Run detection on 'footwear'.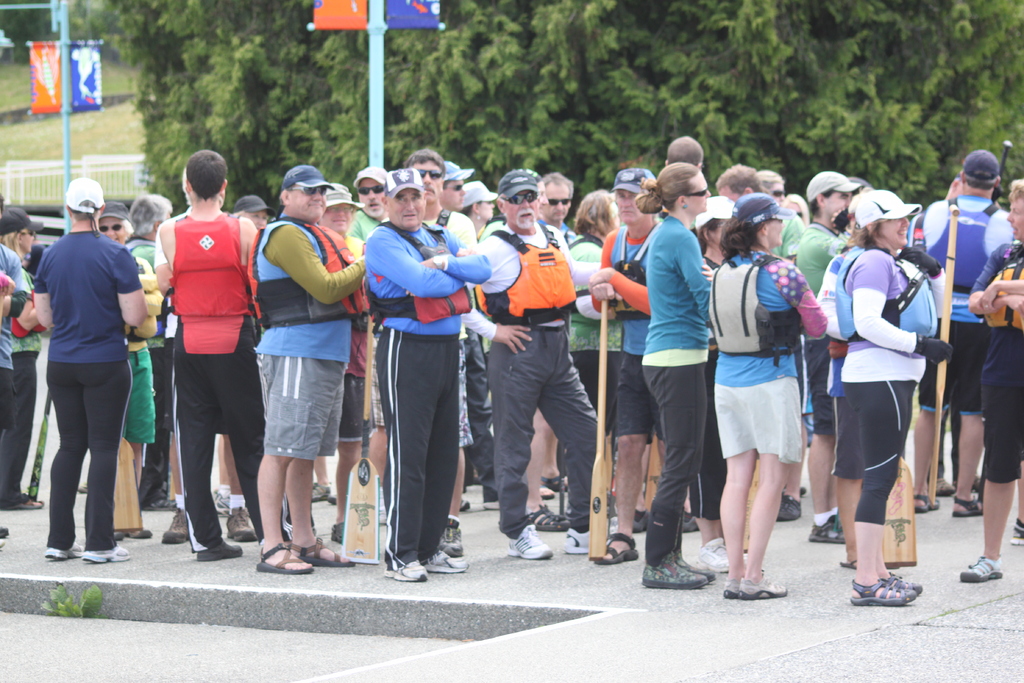
Result: 504:526:554:556.
